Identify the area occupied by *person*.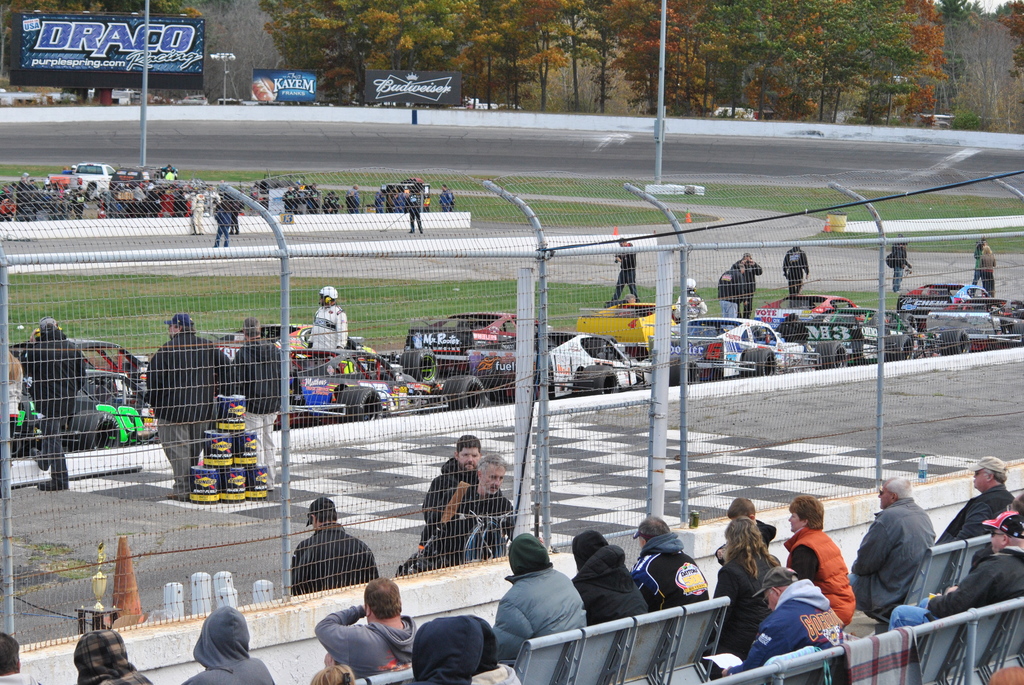
Area: [x1=783, y1=492, x2=857, y2=624].
